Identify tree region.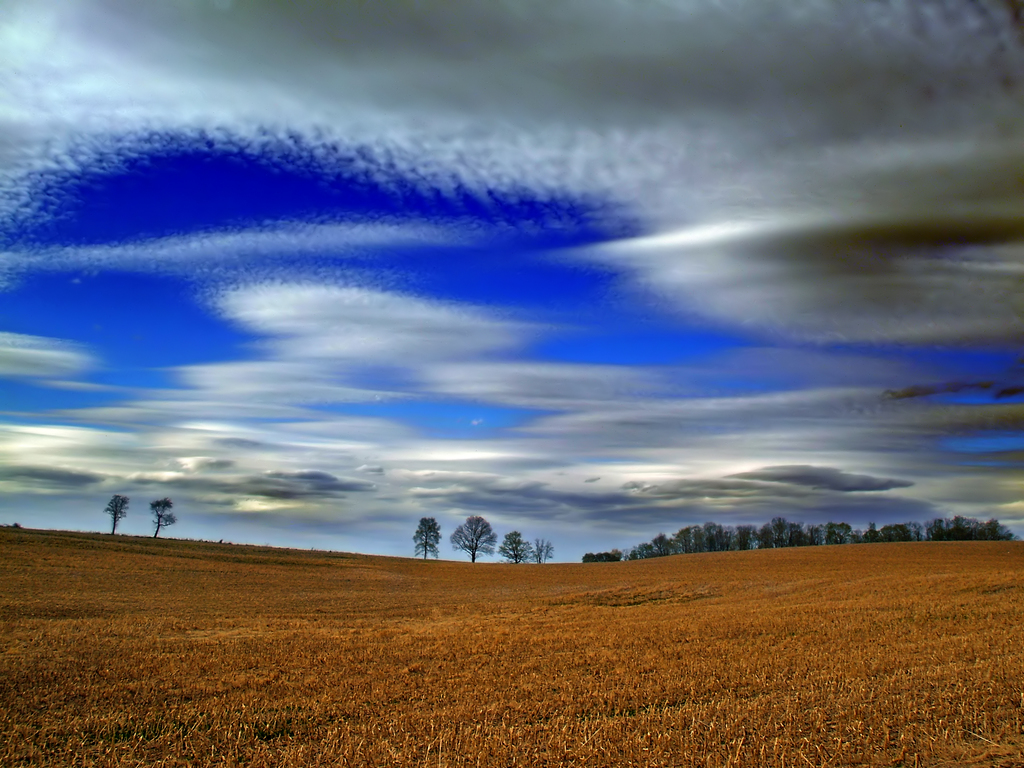
Region: (left=106, top=496, right=128, bottom=534).
